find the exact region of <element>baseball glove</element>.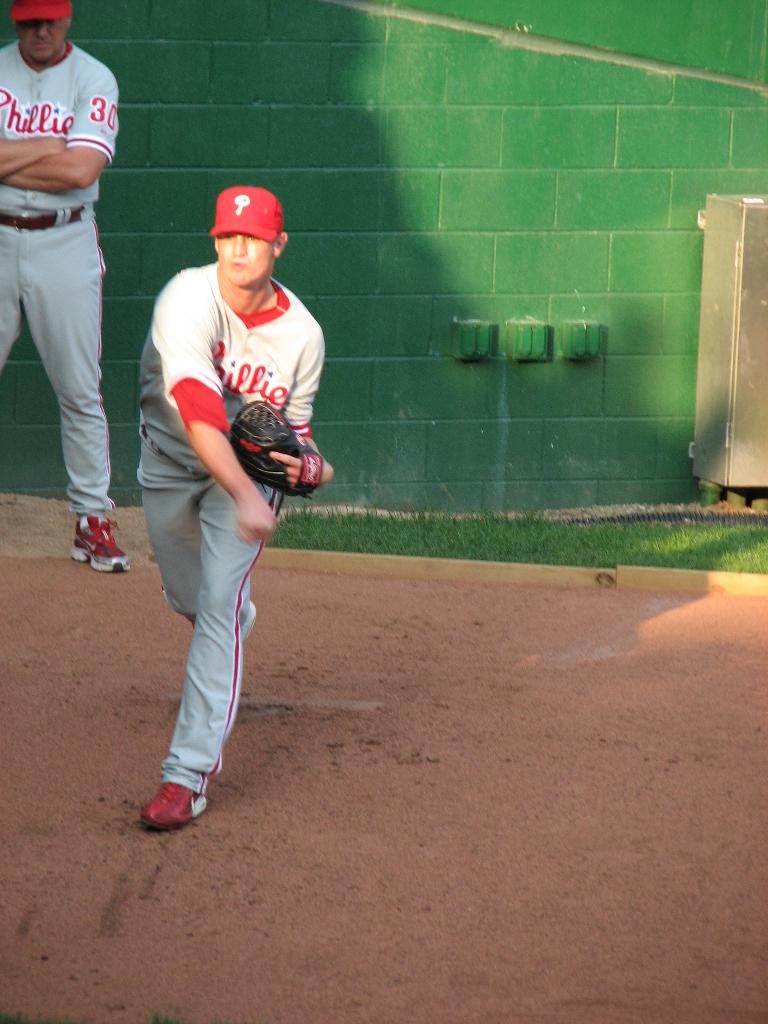
Exact region: [left=230, top=394, right=323, bottom=511].
